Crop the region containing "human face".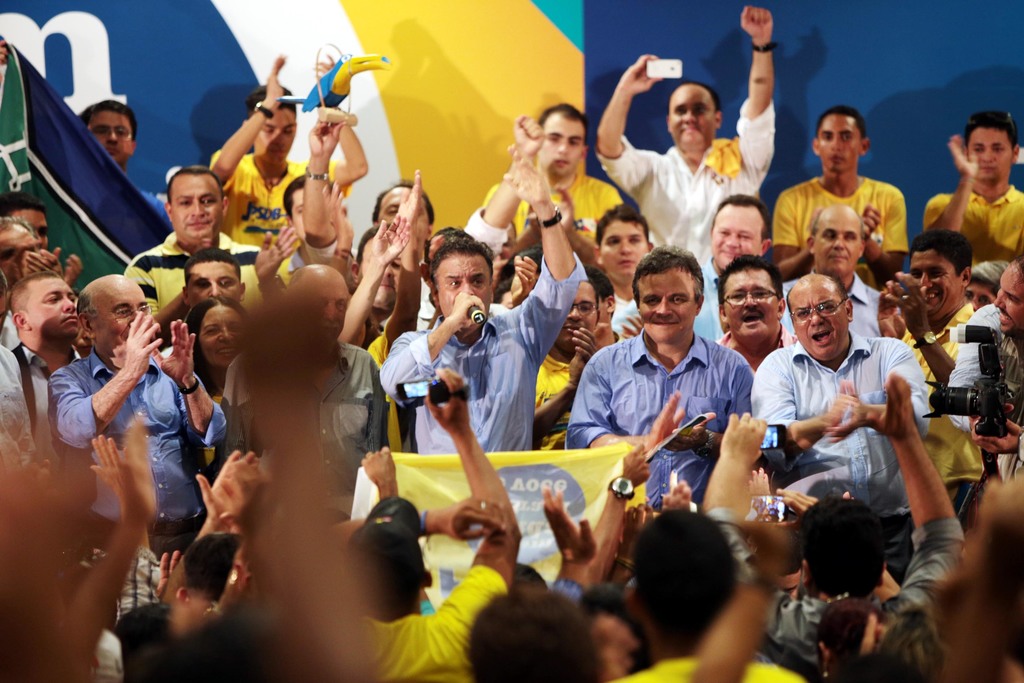
Crop region: {"x1": 374, "y1": 190, "x2": 430, "y2": 240}.
